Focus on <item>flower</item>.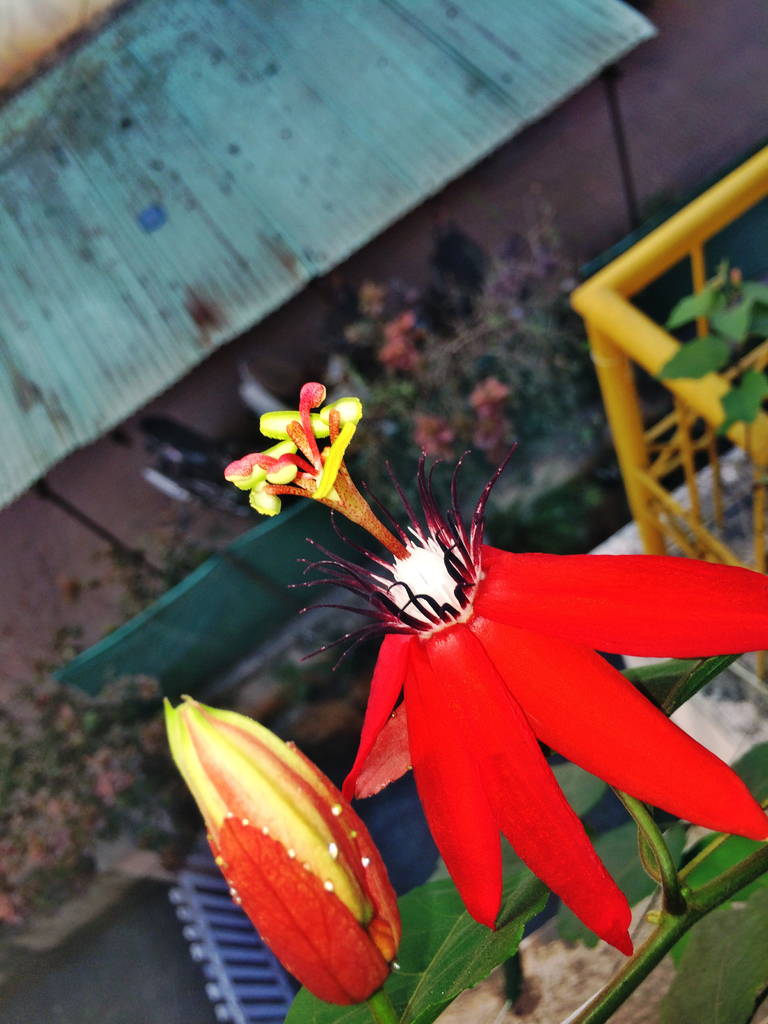
Focused at [x1=408, y1=407, x2=454, y2=472].
